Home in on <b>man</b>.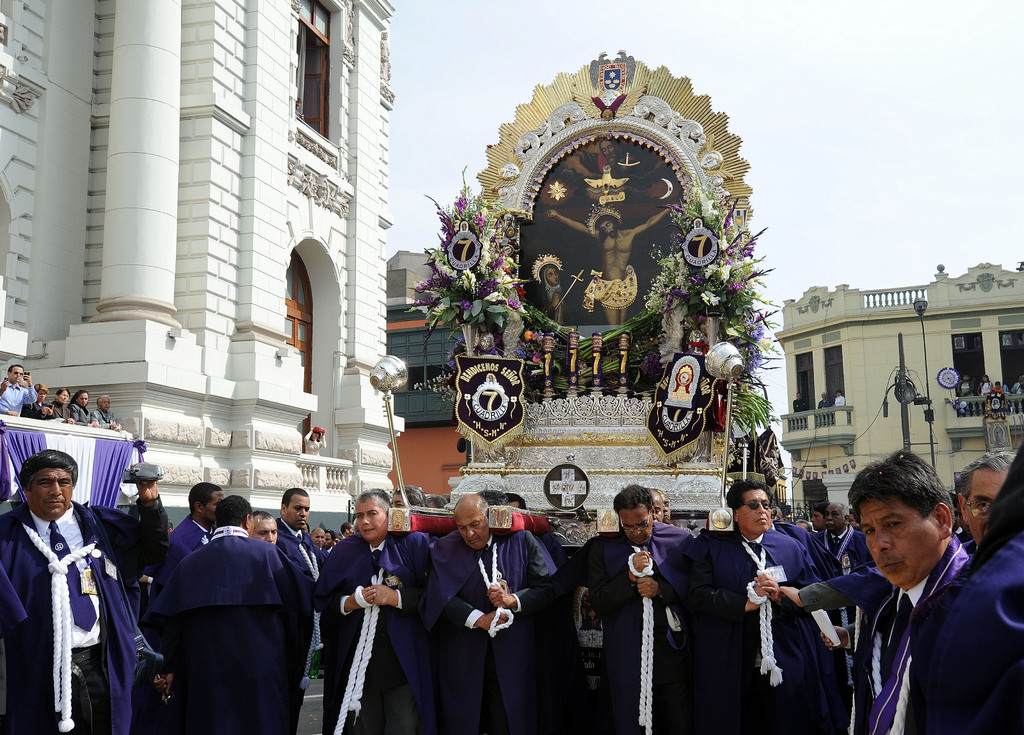
Homed in at (x1=10, y1=442, x2=141, y2=727).
